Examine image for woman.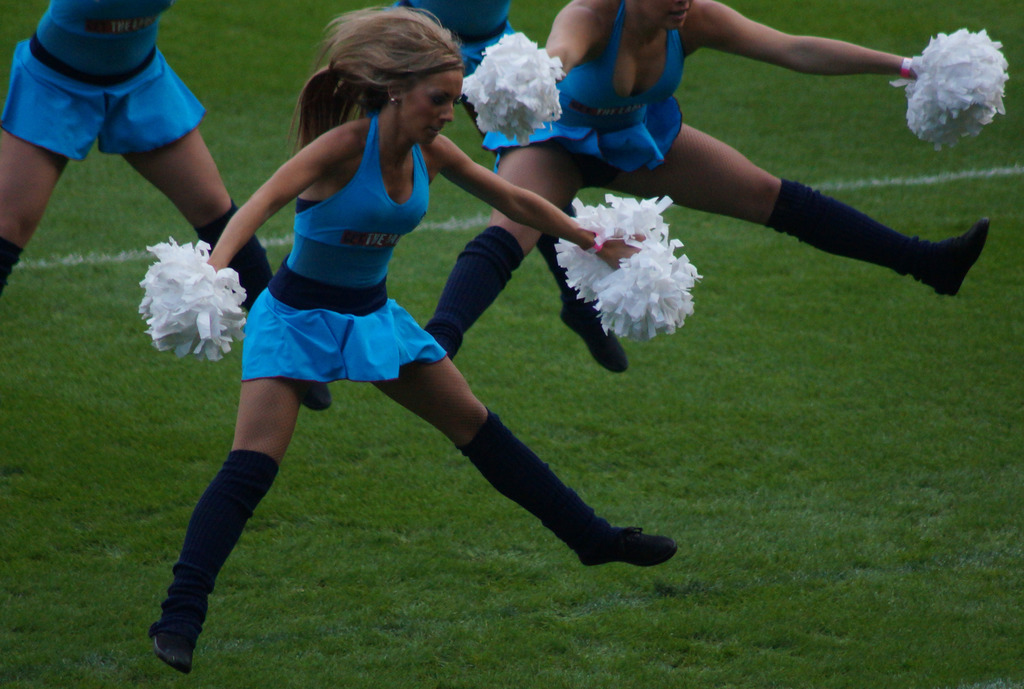
Examination result: box(391, 0, 627, 376).
